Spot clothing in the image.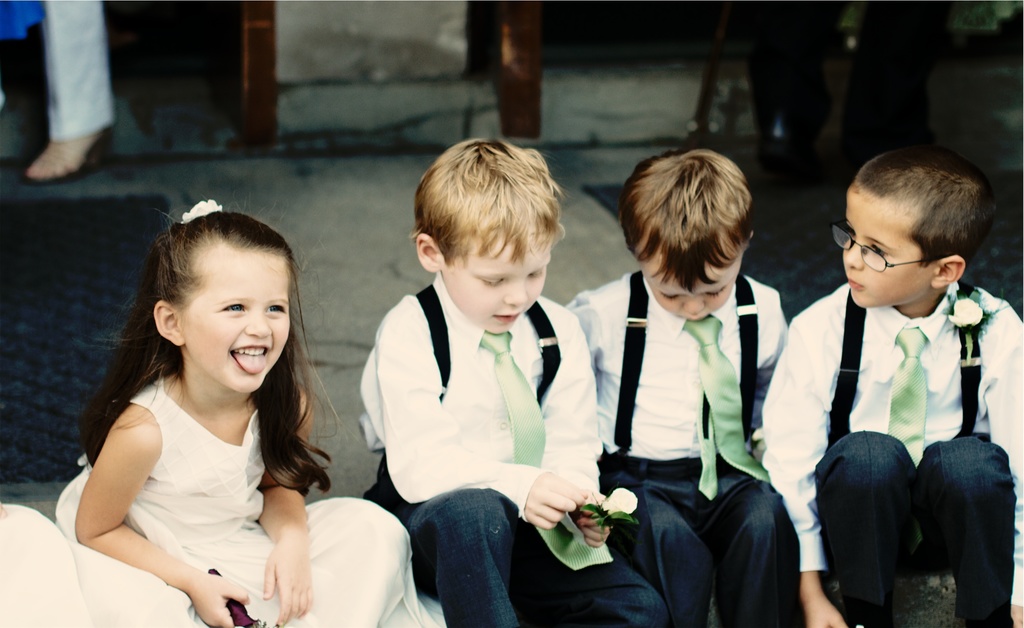
clothing found at crop(354, 272, 675, 627).
